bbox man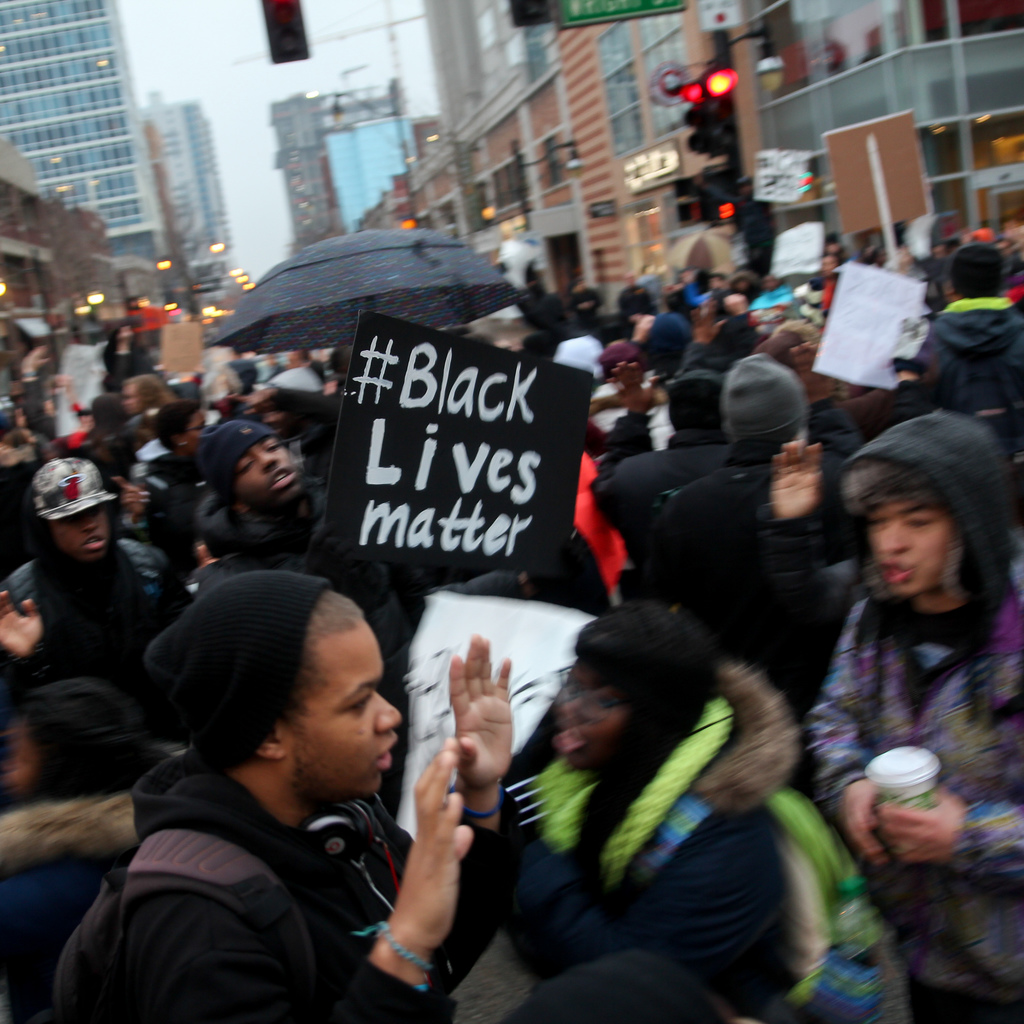
<region>67, 582, 555, 1011</region>
